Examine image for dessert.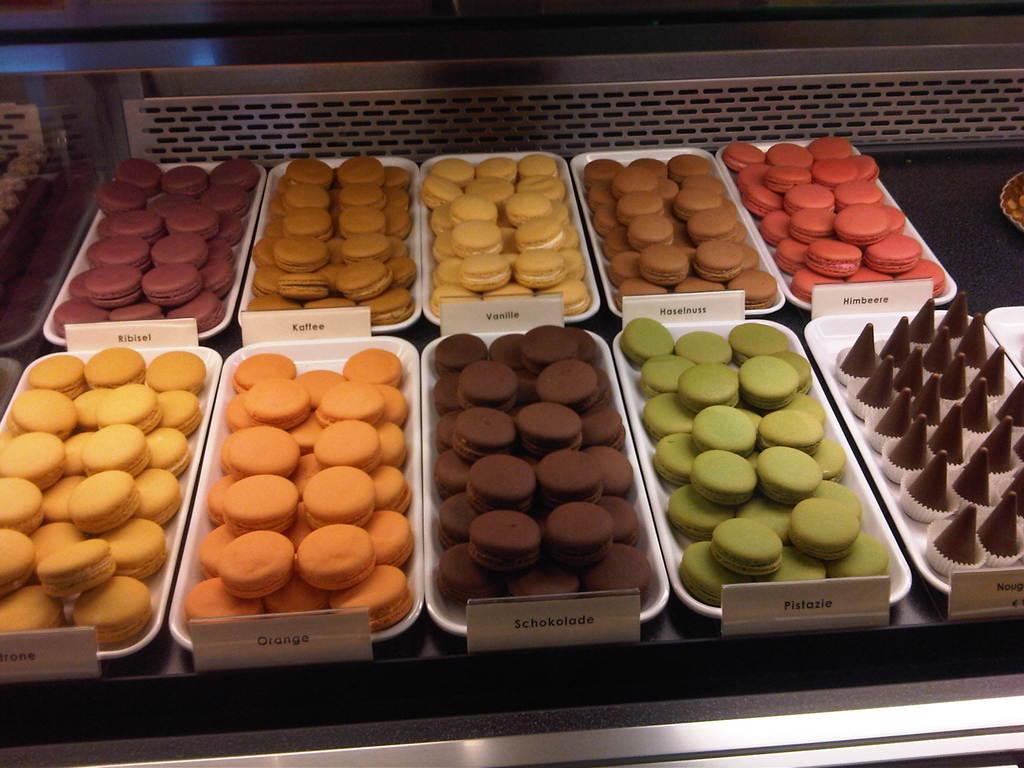
Examination result: x1=80, y1=578, x2=148, y2=637.
